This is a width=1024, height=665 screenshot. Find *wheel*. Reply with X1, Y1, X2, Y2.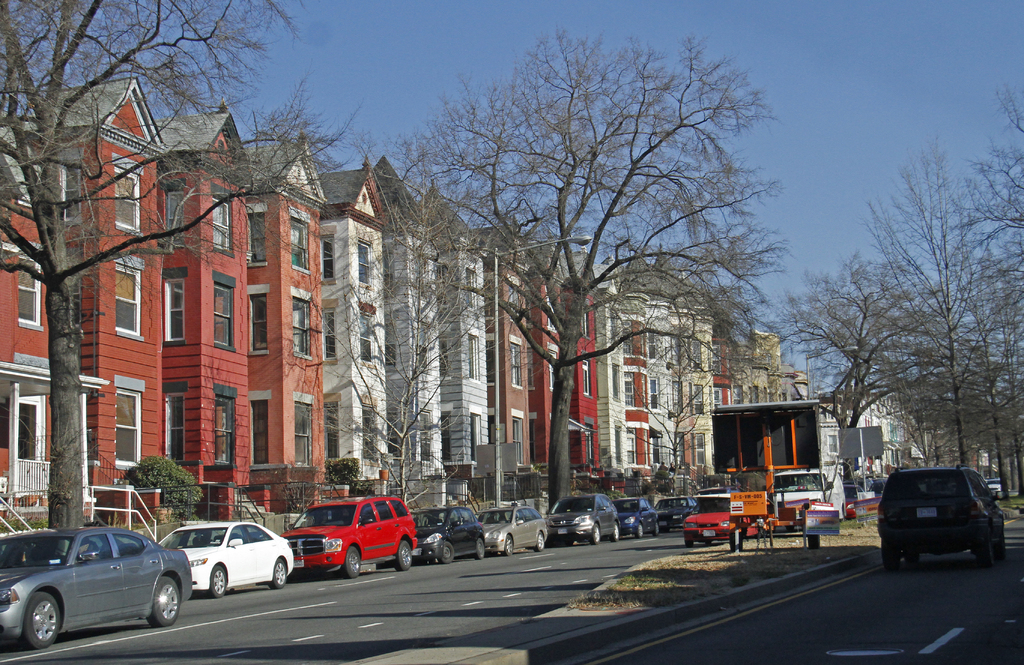
269, 559, 287, 590.
